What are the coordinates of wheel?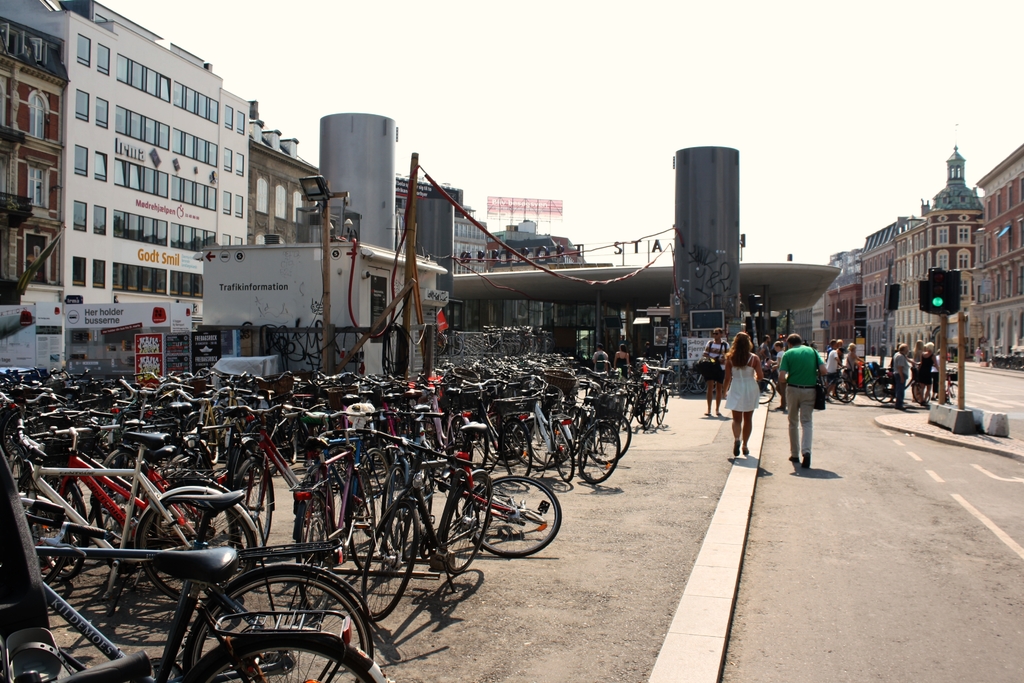
region(751, 378, 776, 403).
